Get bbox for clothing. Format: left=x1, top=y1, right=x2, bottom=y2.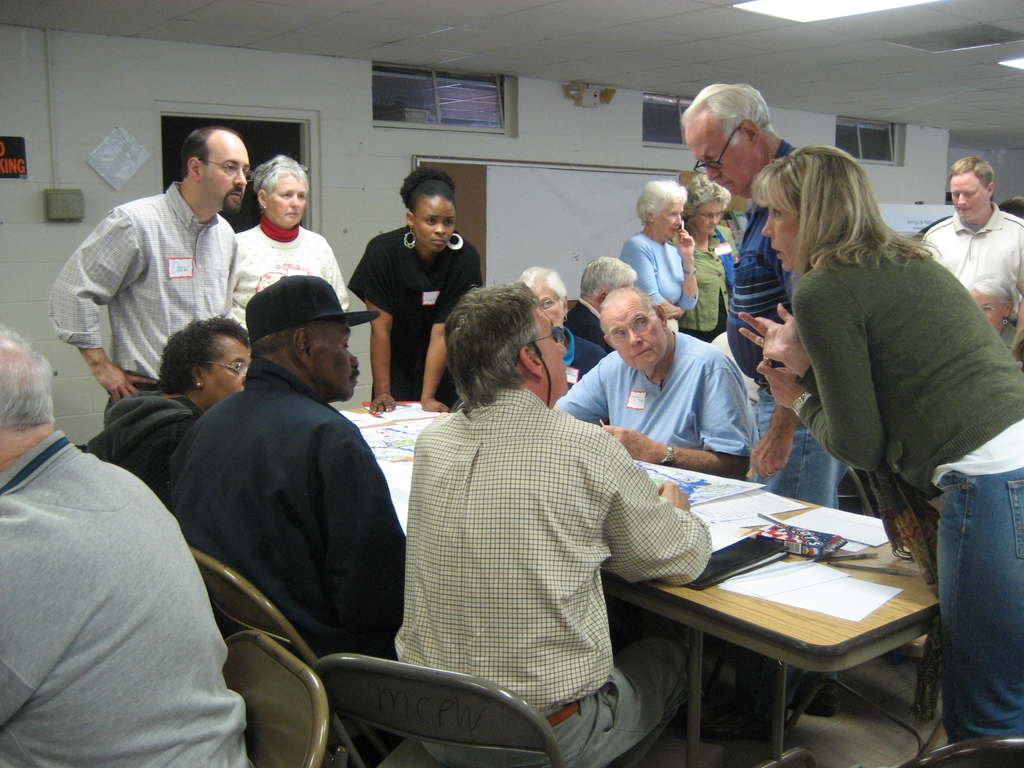
left=93, top=390, right=192, bottom=502.
